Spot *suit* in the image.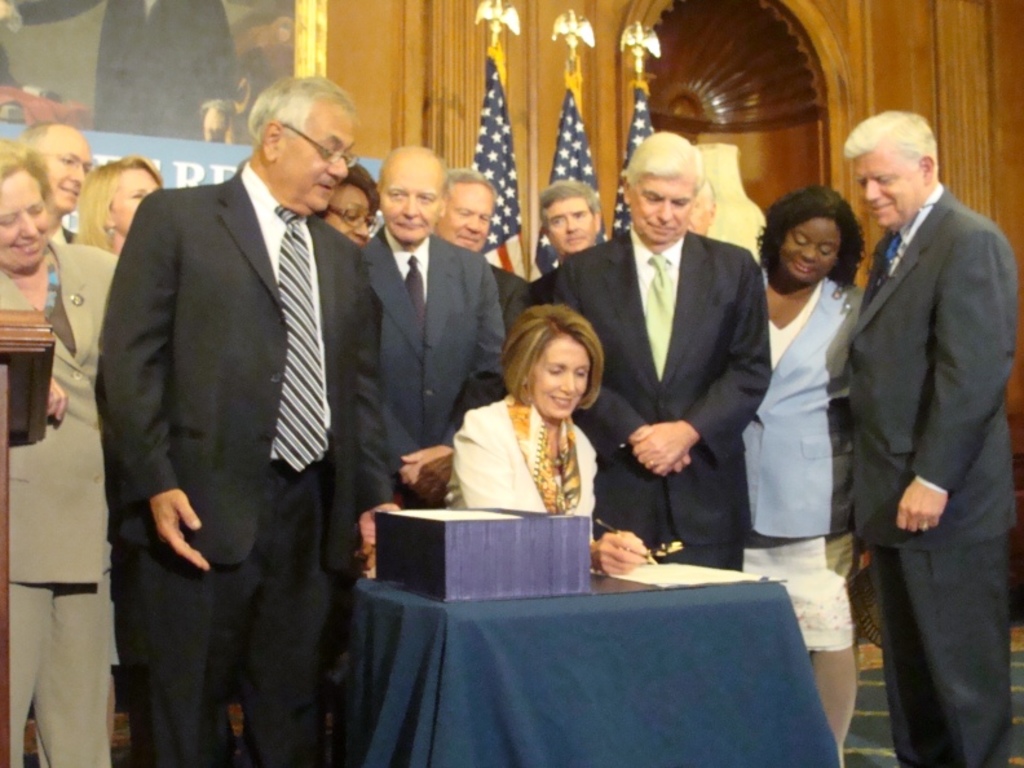
*suit* found at box=[559, 234, 772, 573].
